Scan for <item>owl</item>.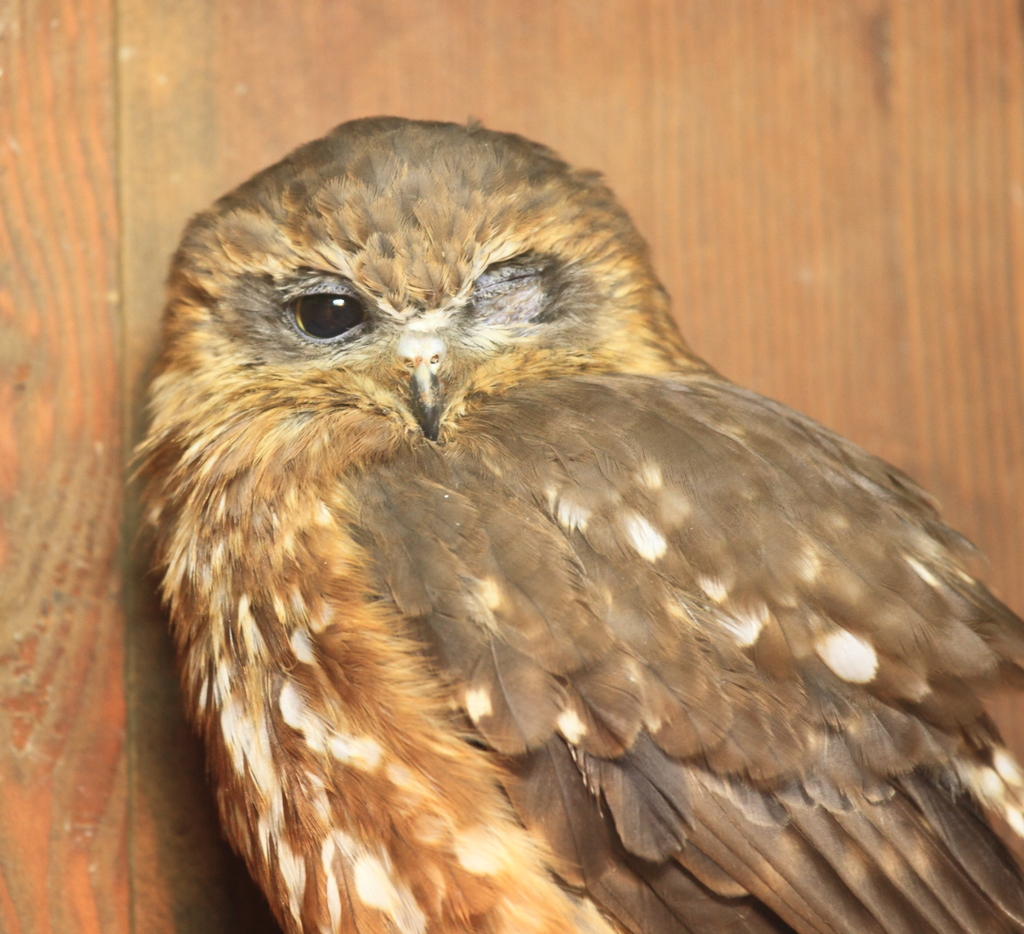
Scan result: Rect(124, 109, 1023, 933).
